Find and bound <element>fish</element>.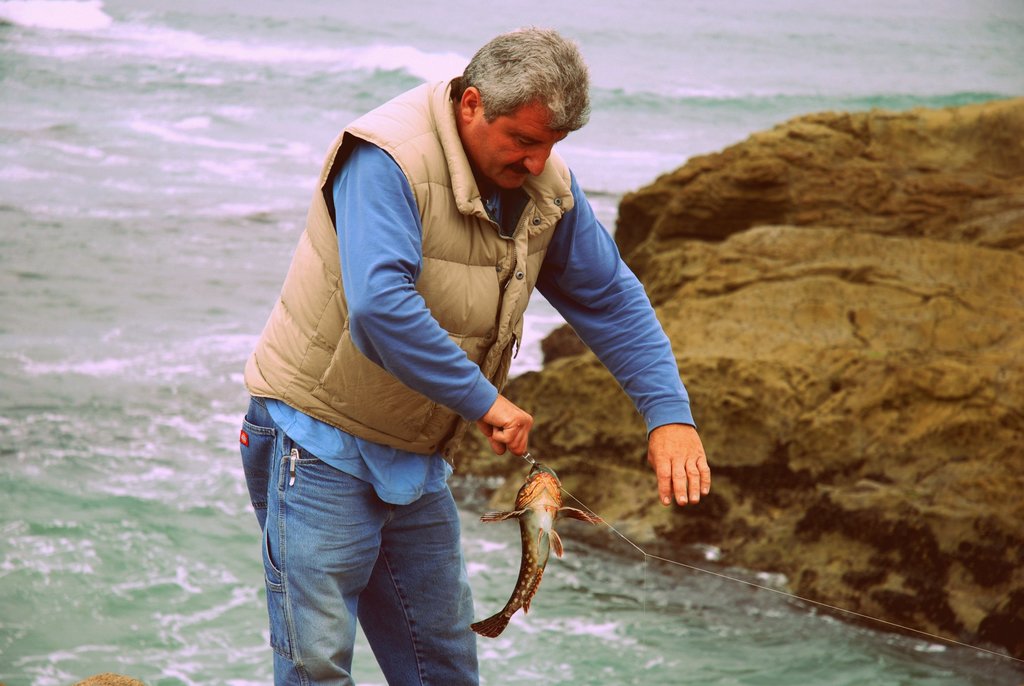
Bound: left=467, top=462, right=591, bottom=639.
